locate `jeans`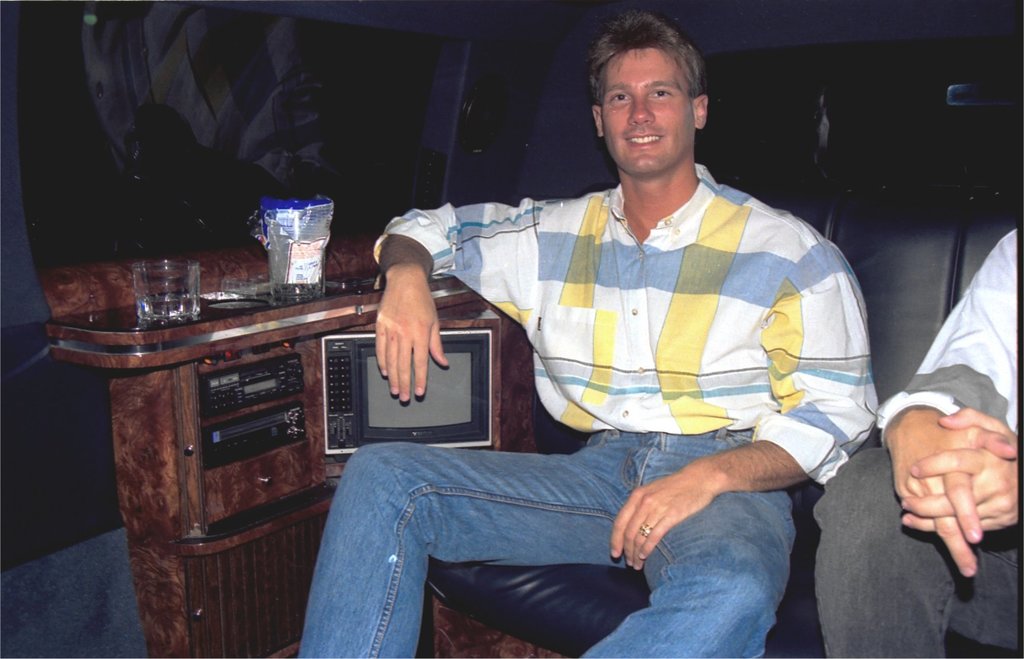
bbox=[810, 448, 1021, 658]
